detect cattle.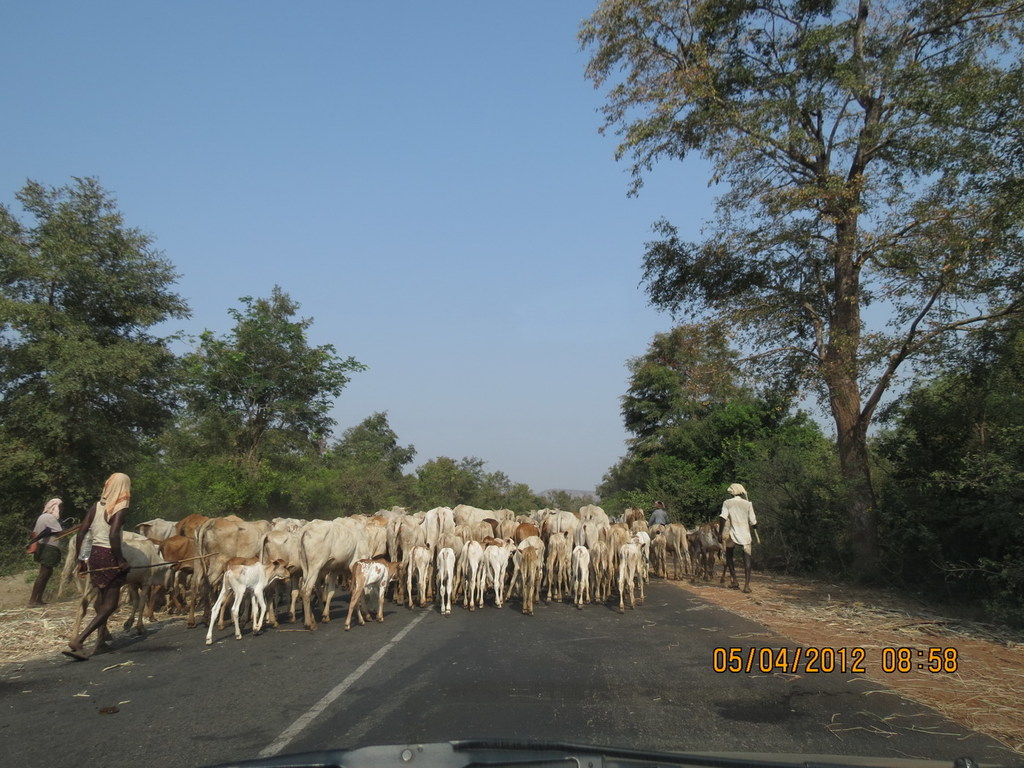
Detected at 436 547 456 614.
